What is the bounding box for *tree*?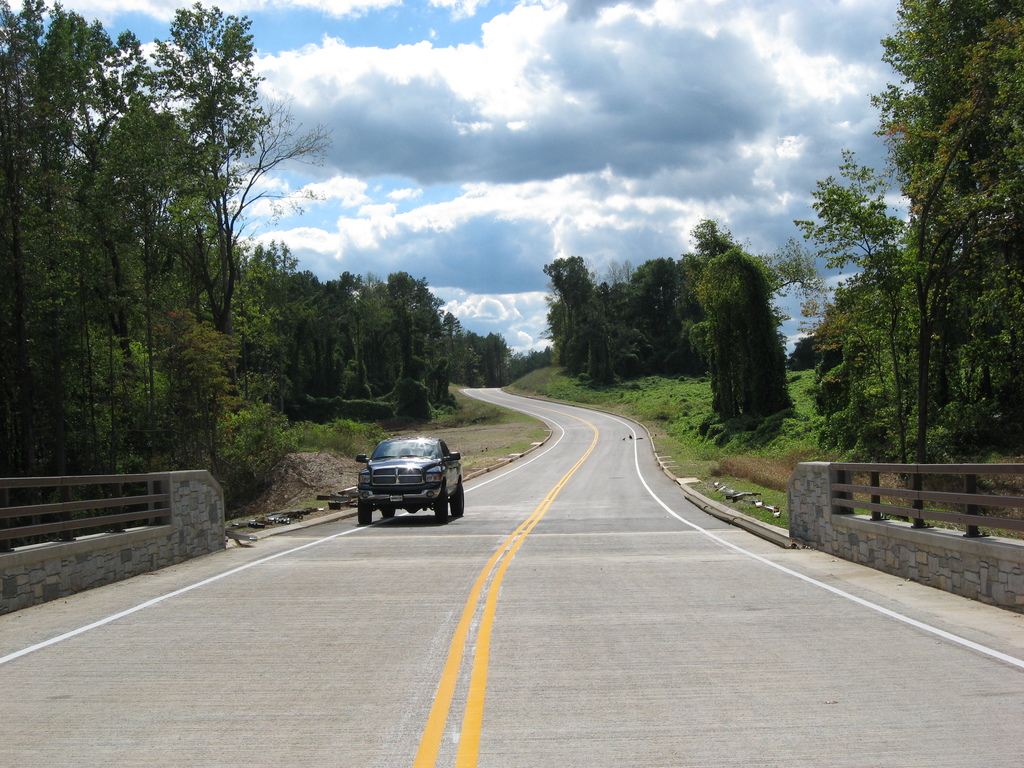
bbox=[804, 18, 1005, 514].
